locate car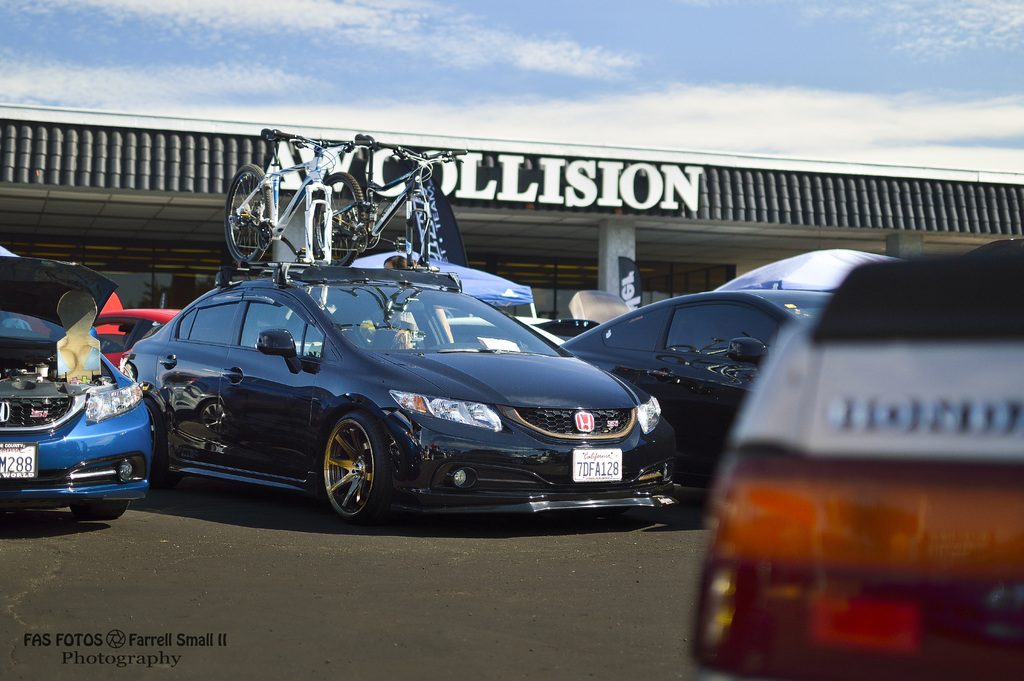
[447,318,563,345]
